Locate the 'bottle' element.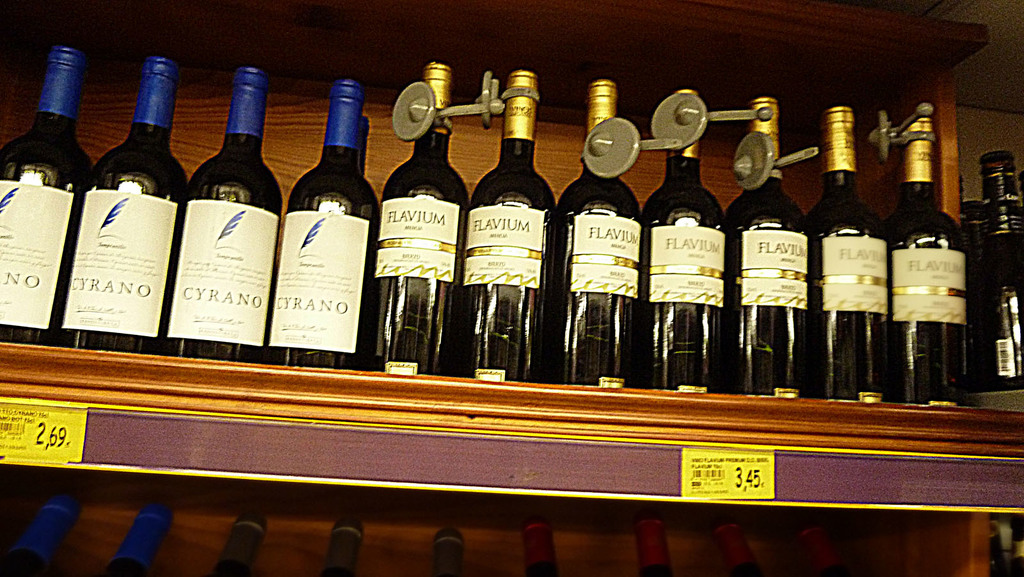
Element bbox: locate(320, 521, 362, 576).
